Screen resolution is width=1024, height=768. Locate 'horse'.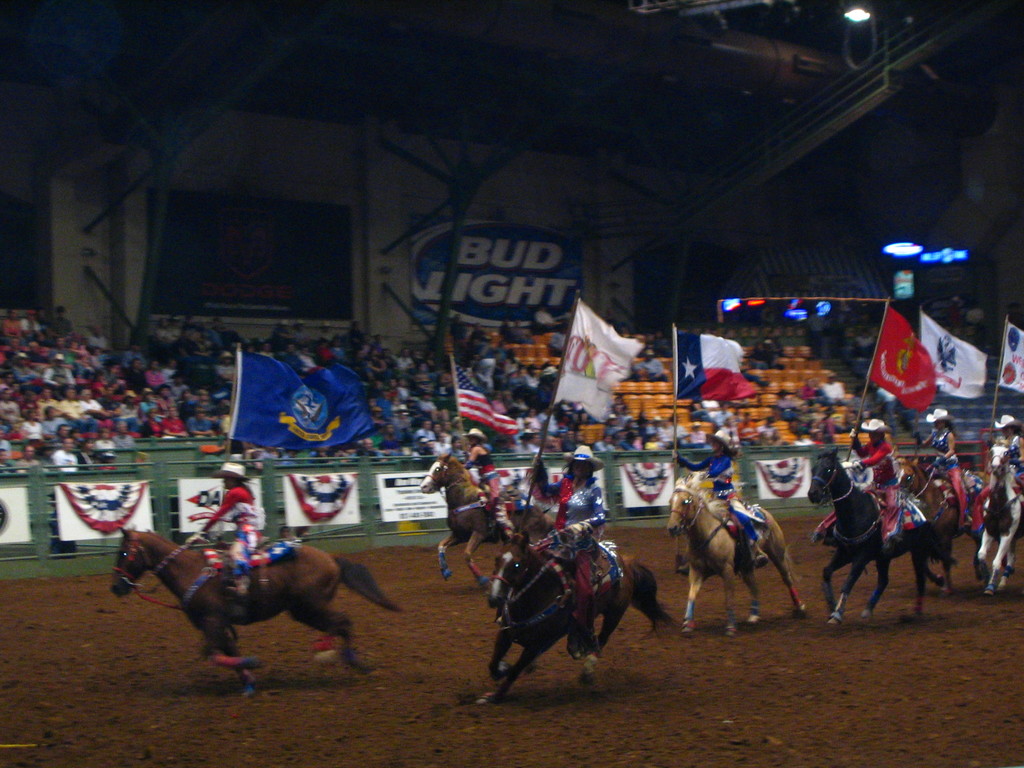
895:458:984:595.
